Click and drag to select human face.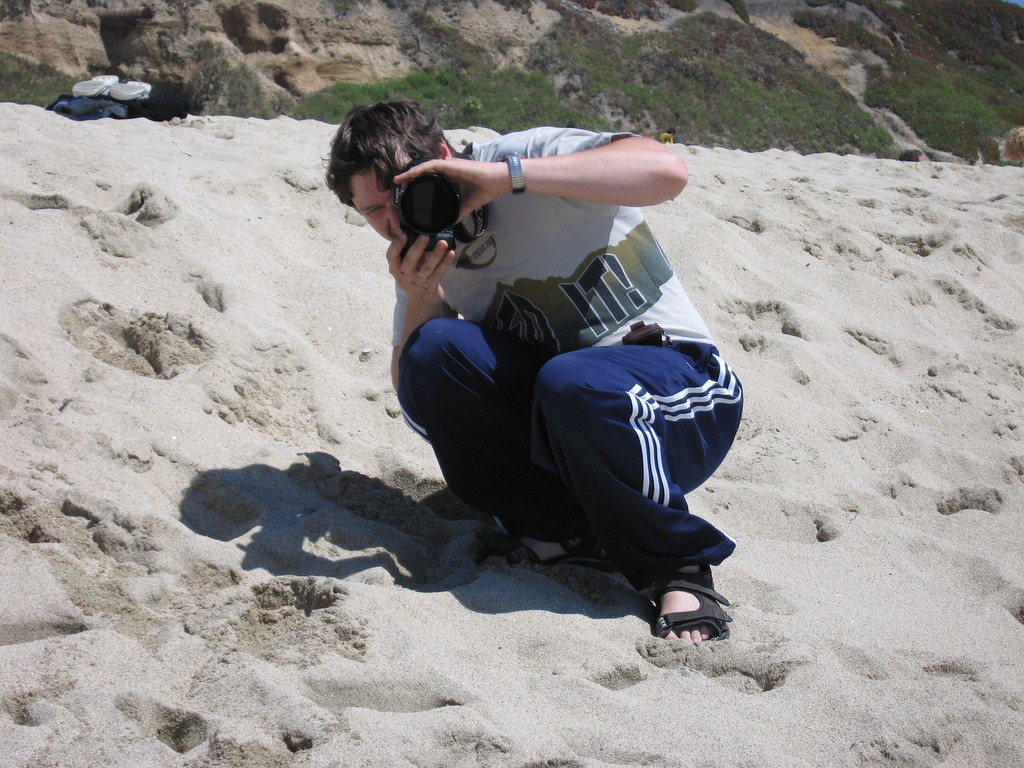
Selection: BBox(352, 146, 412, 244).
